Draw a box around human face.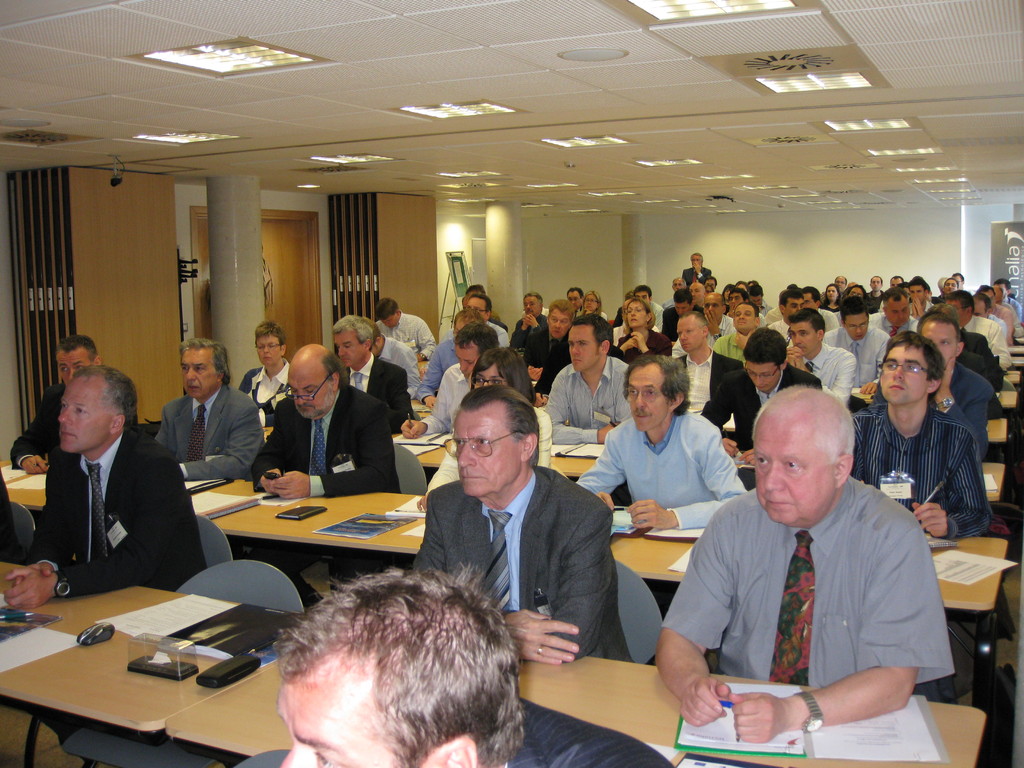
pyautogui.locateOnScreen(382, 317, 398, 328).
